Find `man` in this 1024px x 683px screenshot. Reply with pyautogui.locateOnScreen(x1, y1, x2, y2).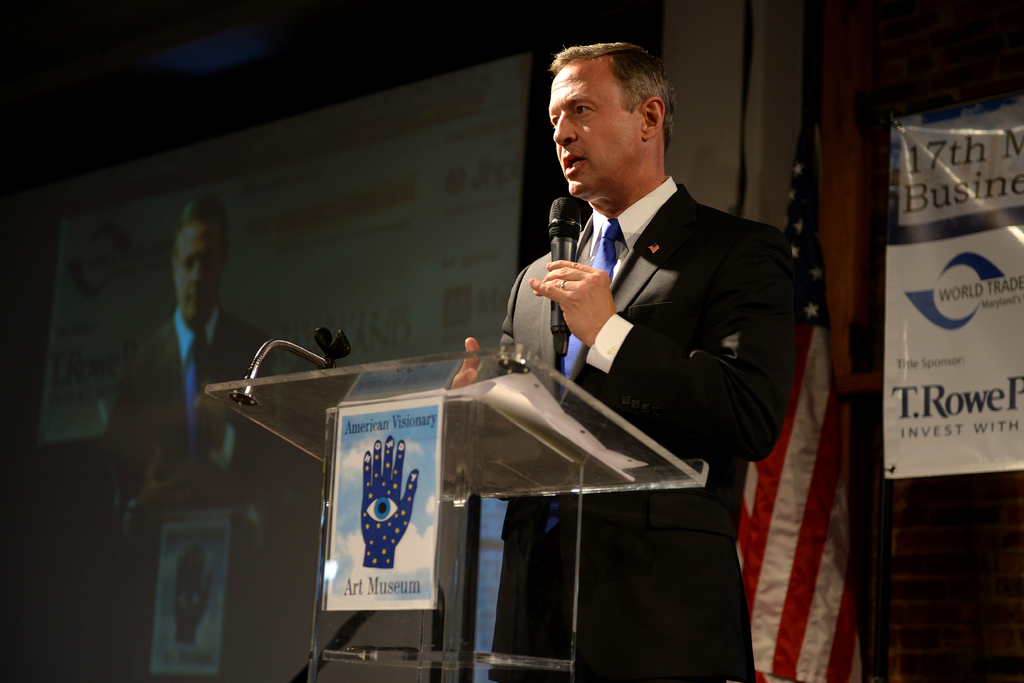
pyautogui.locateOnScreen(450, 27, 810, 682).
